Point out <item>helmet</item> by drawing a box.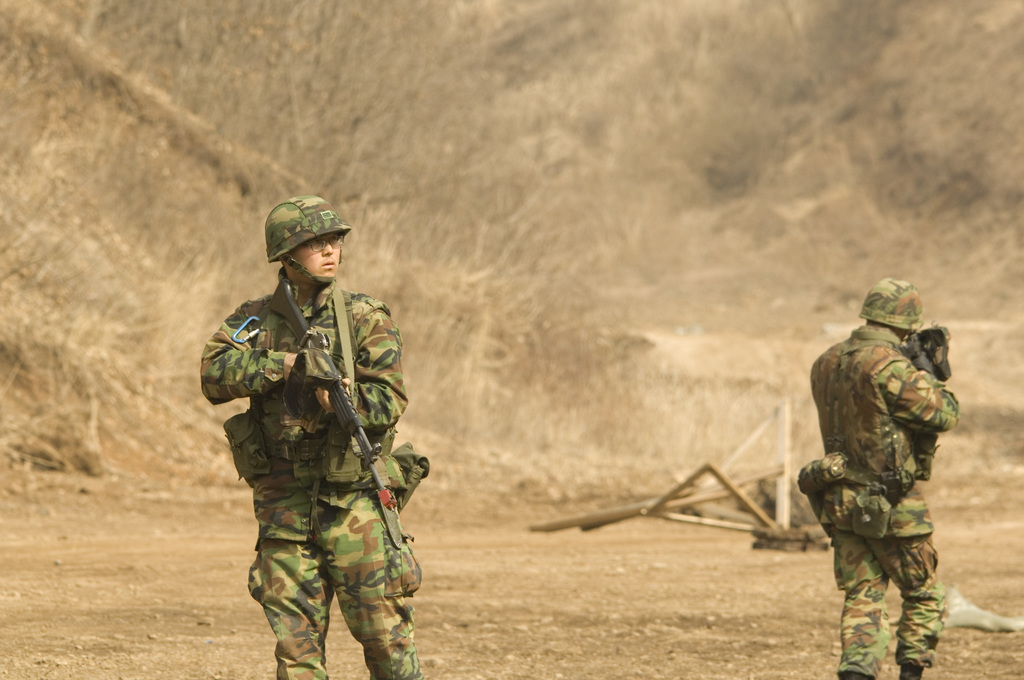
bbox=[255, 197, 344, 295].
